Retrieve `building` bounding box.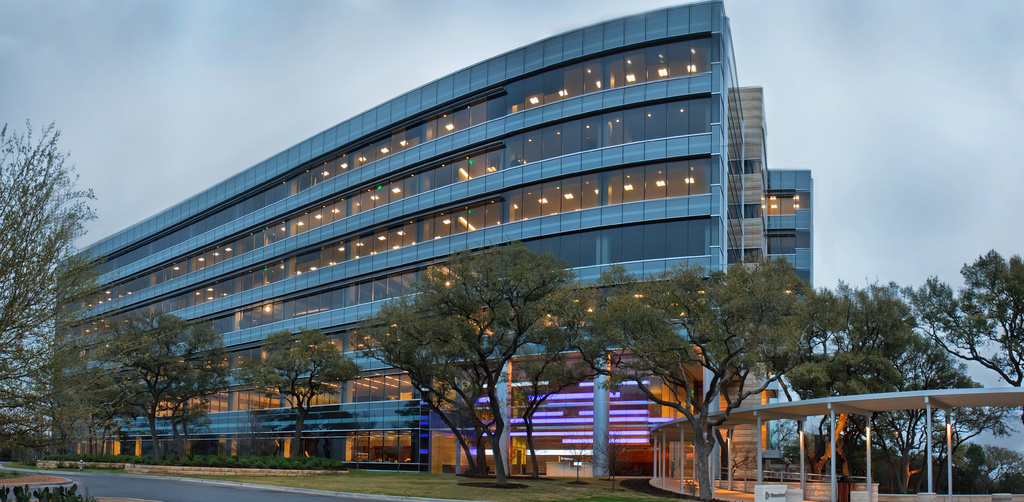
Bounding box: {"x1": 50, "y1": 0, "x2": 813, "y2": 480}.
